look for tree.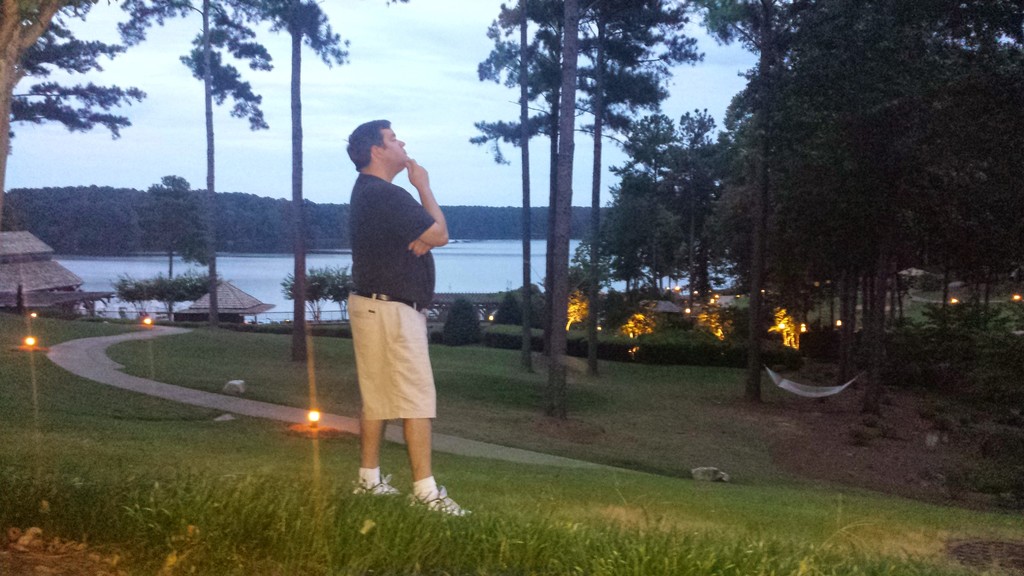
Found: (x1=0, y1=0, x2=412, y2=220).
